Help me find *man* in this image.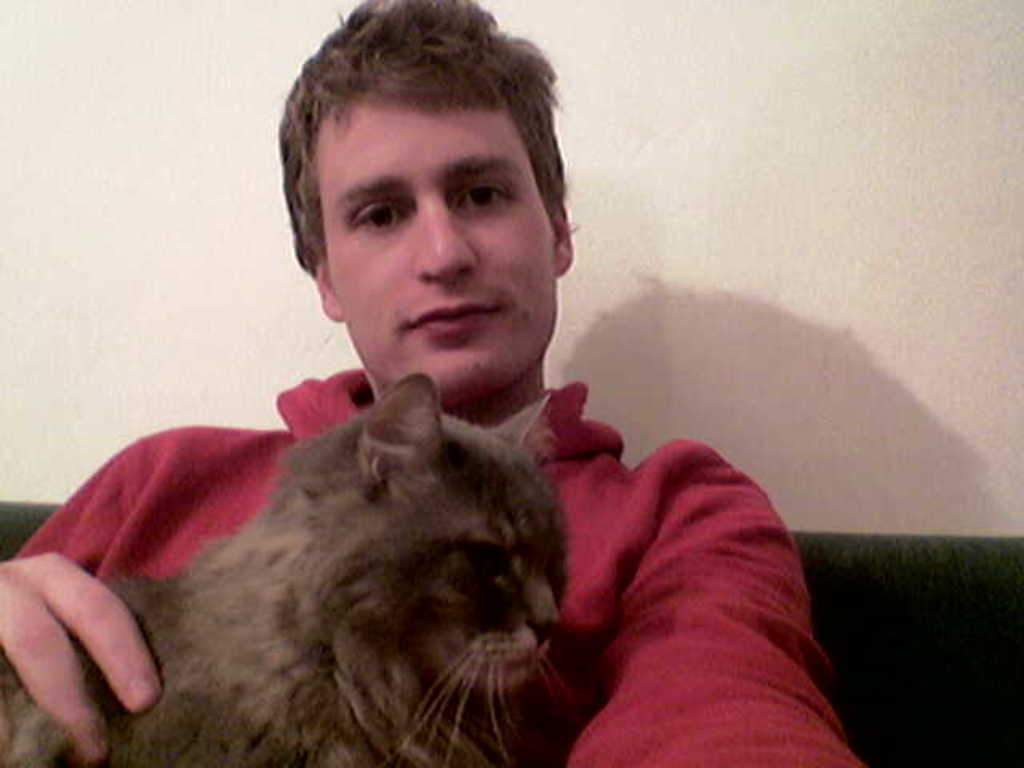
Found it: (x1=32, y1=130, x2=725, y2=750).
